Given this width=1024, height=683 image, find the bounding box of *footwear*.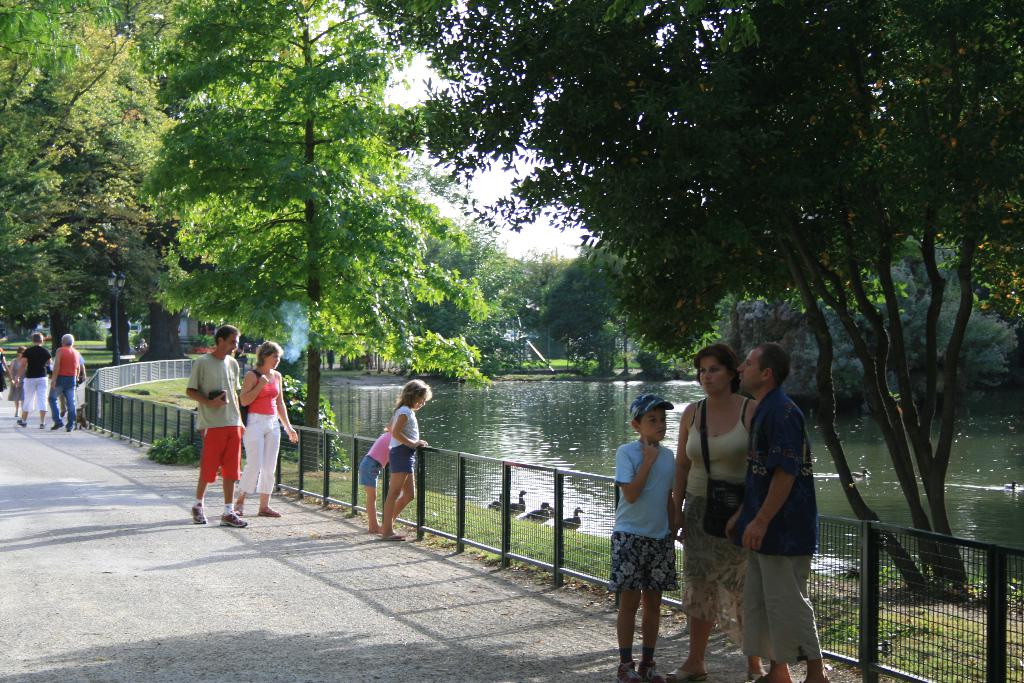
665:666:708:682.
